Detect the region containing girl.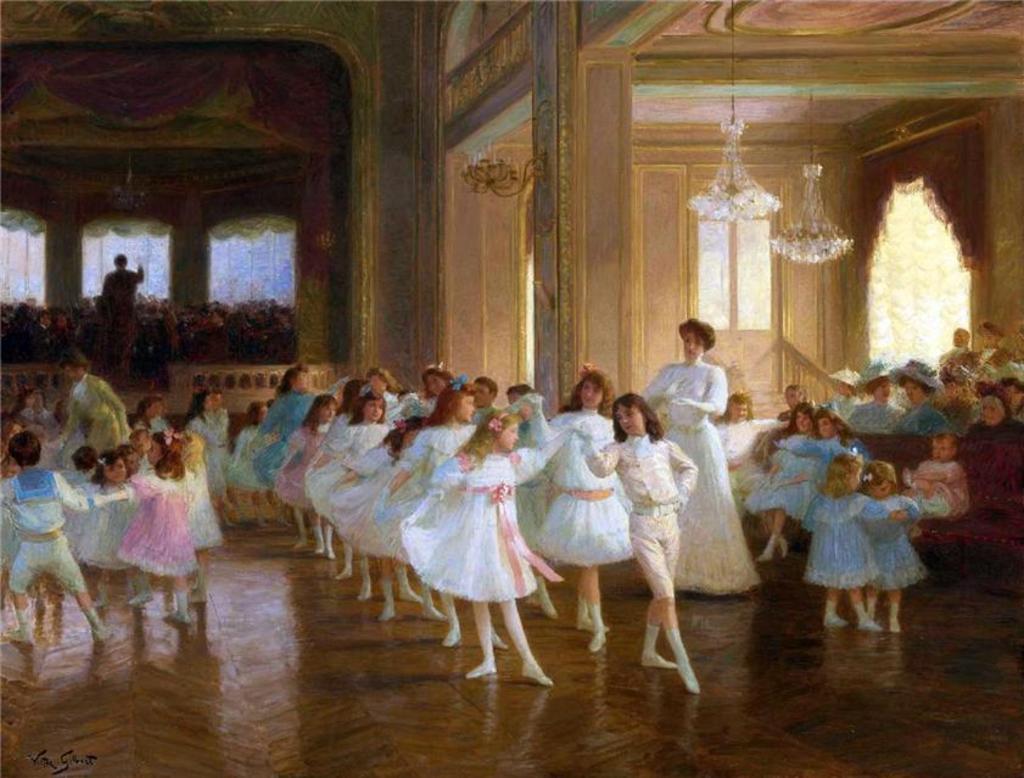
Rect(134, 398, 169, 437).
